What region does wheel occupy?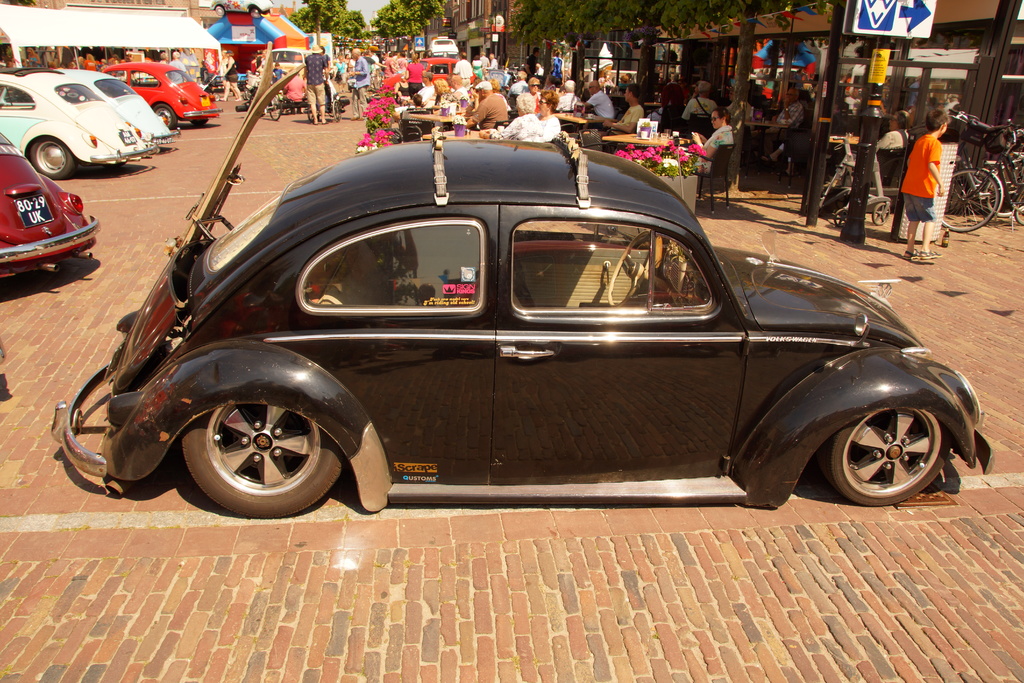
pyautogui.locateOnScreen(603, 231, 665, 306).
